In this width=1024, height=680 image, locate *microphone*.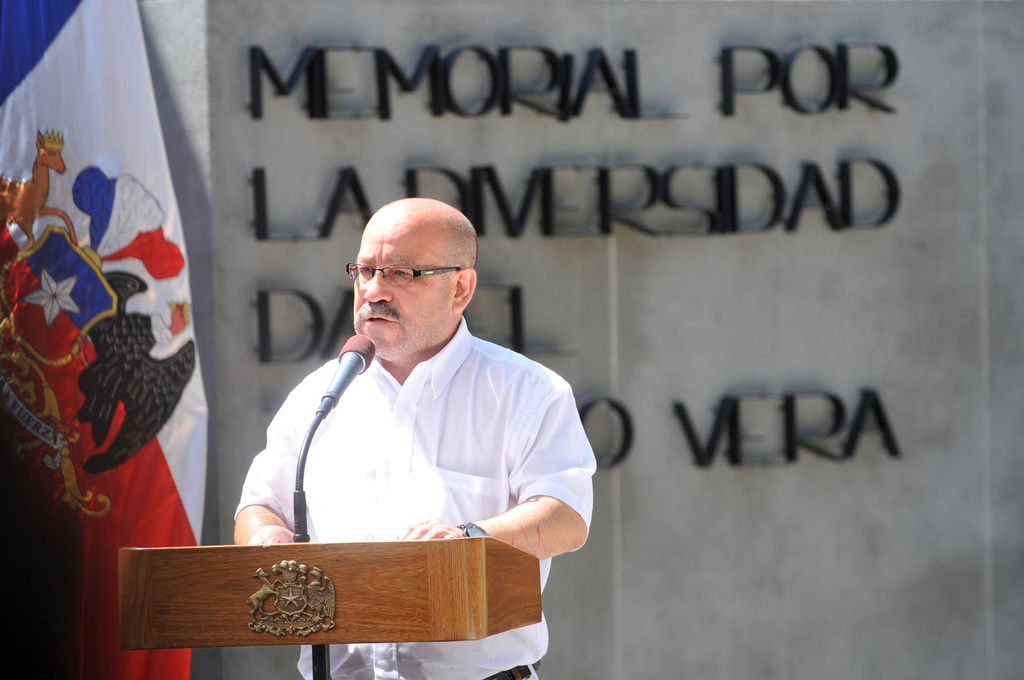
Bounding box: {"x1": 316, "y1": 333, "x2": 375, "y2": 418}.
